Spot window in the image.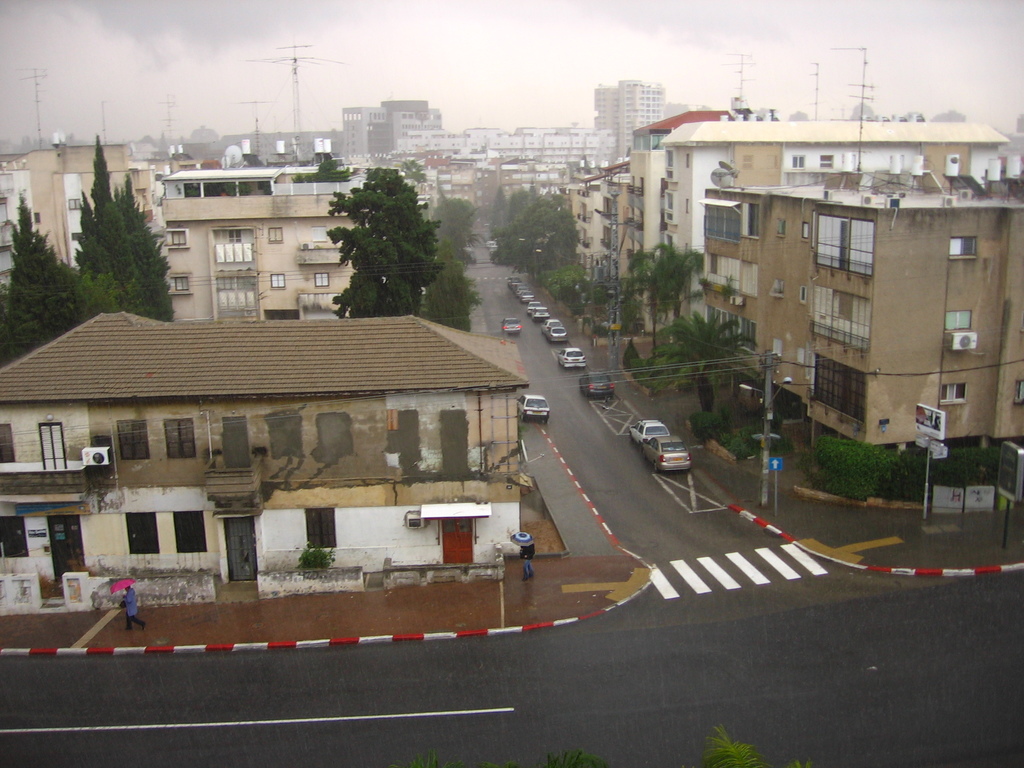
window found at 816,356,866,417.
